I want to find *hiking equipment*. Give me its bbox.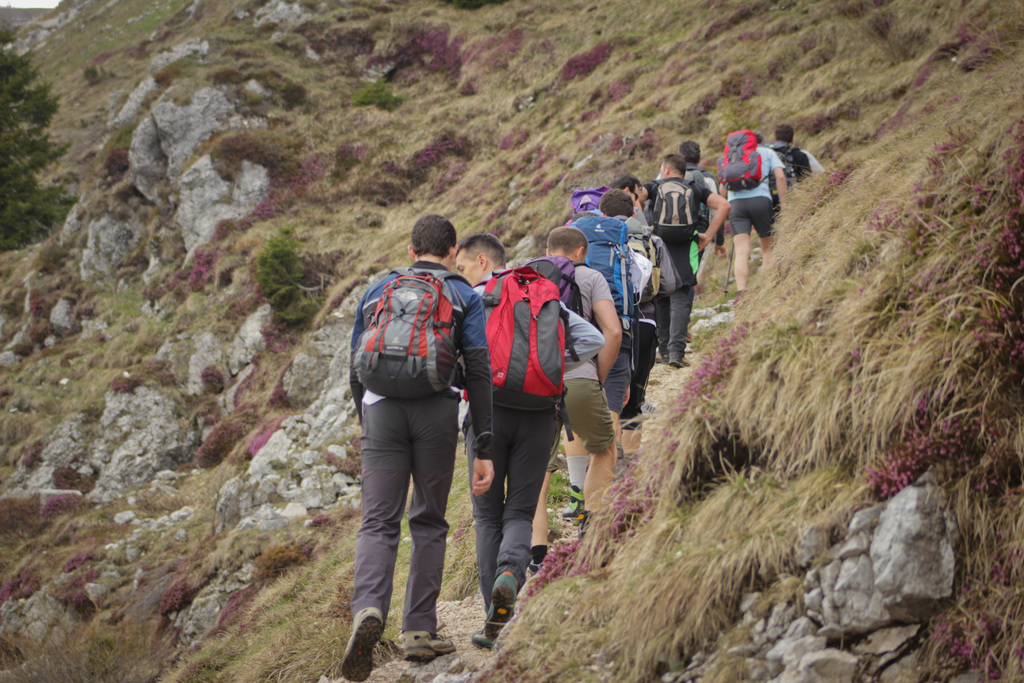
x1=619, y1=217, x2=662, y2=317.
